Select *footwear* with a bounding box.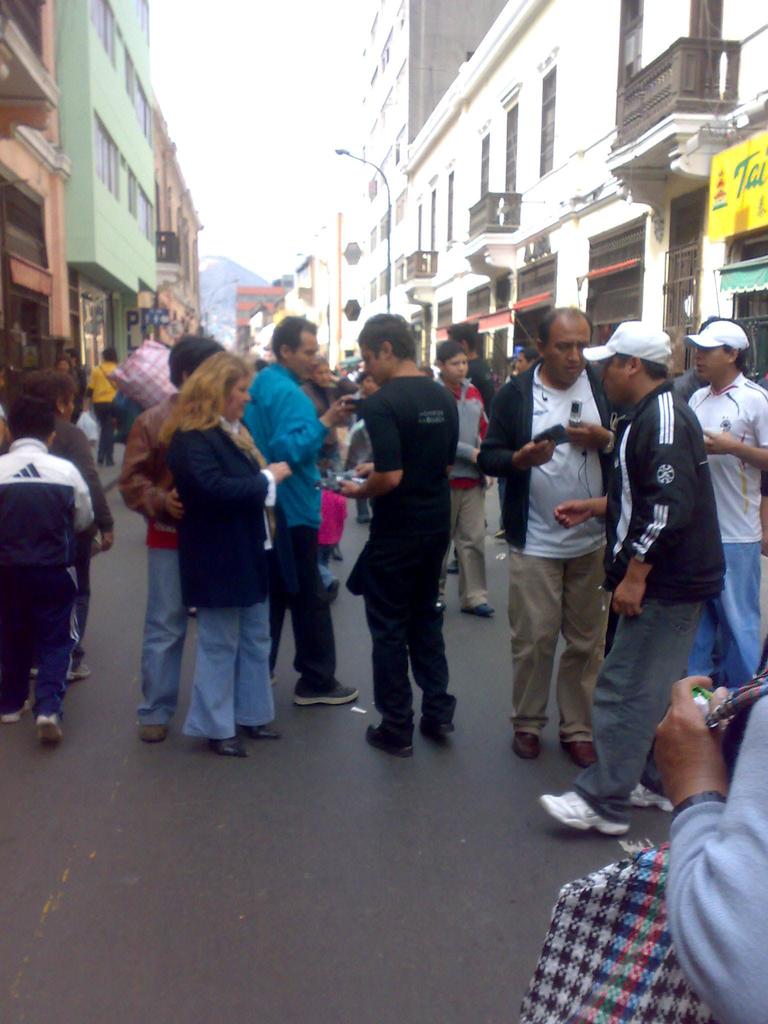
x1=4, y1=705, x2=30, y2=721.
